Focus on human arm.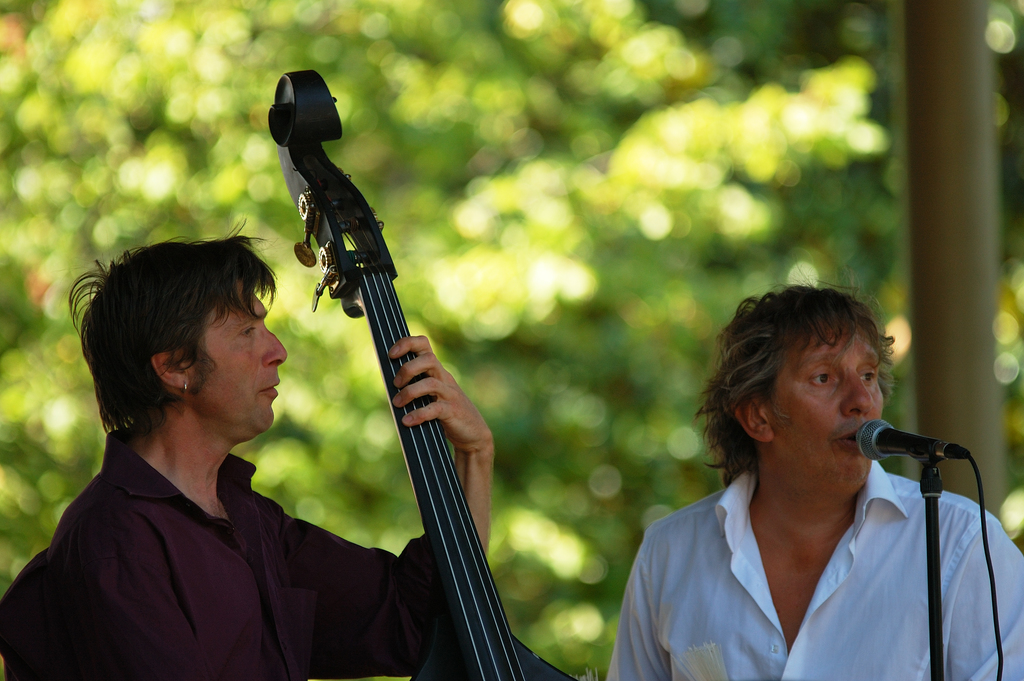
Focused at {"left": 933, "top": 516, "right": 1023, "bottom": 677}.
